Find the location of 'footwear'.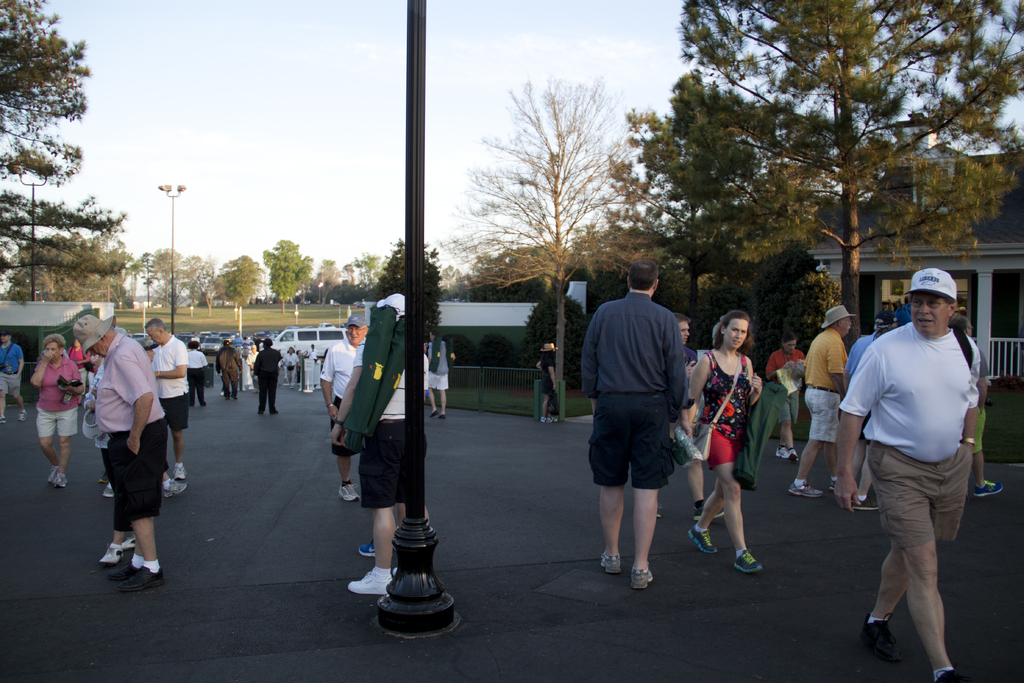
Location: [120,563,166,594].
